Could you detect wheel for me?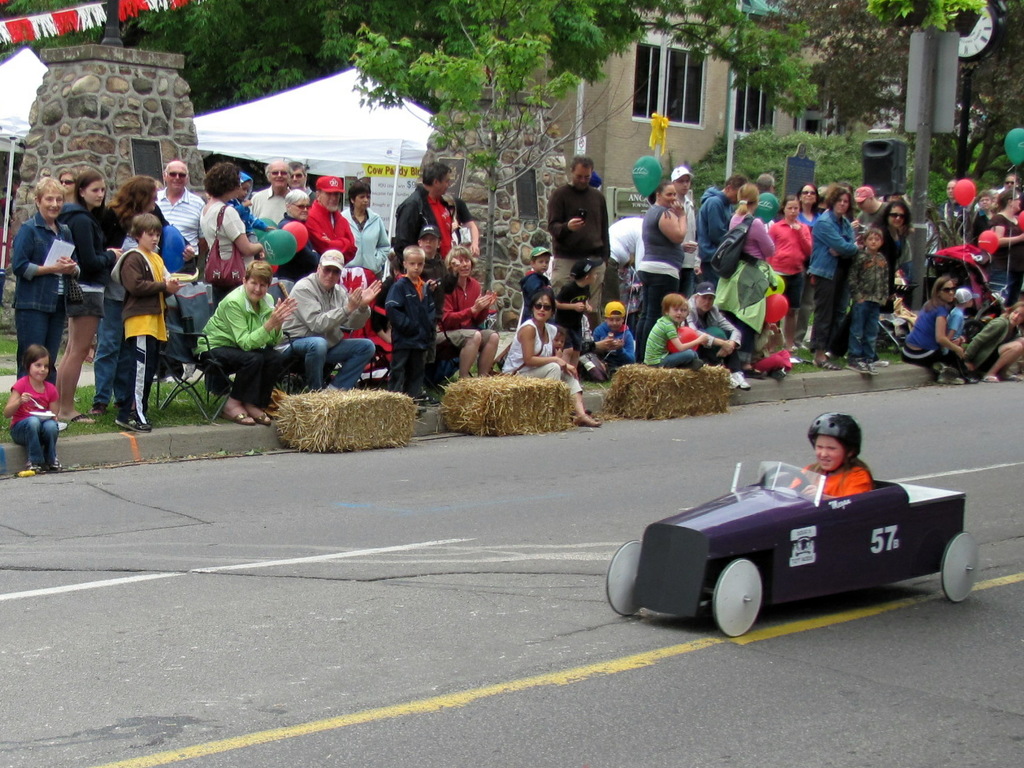
Detection result: box=[944, 531, 978, 604].
